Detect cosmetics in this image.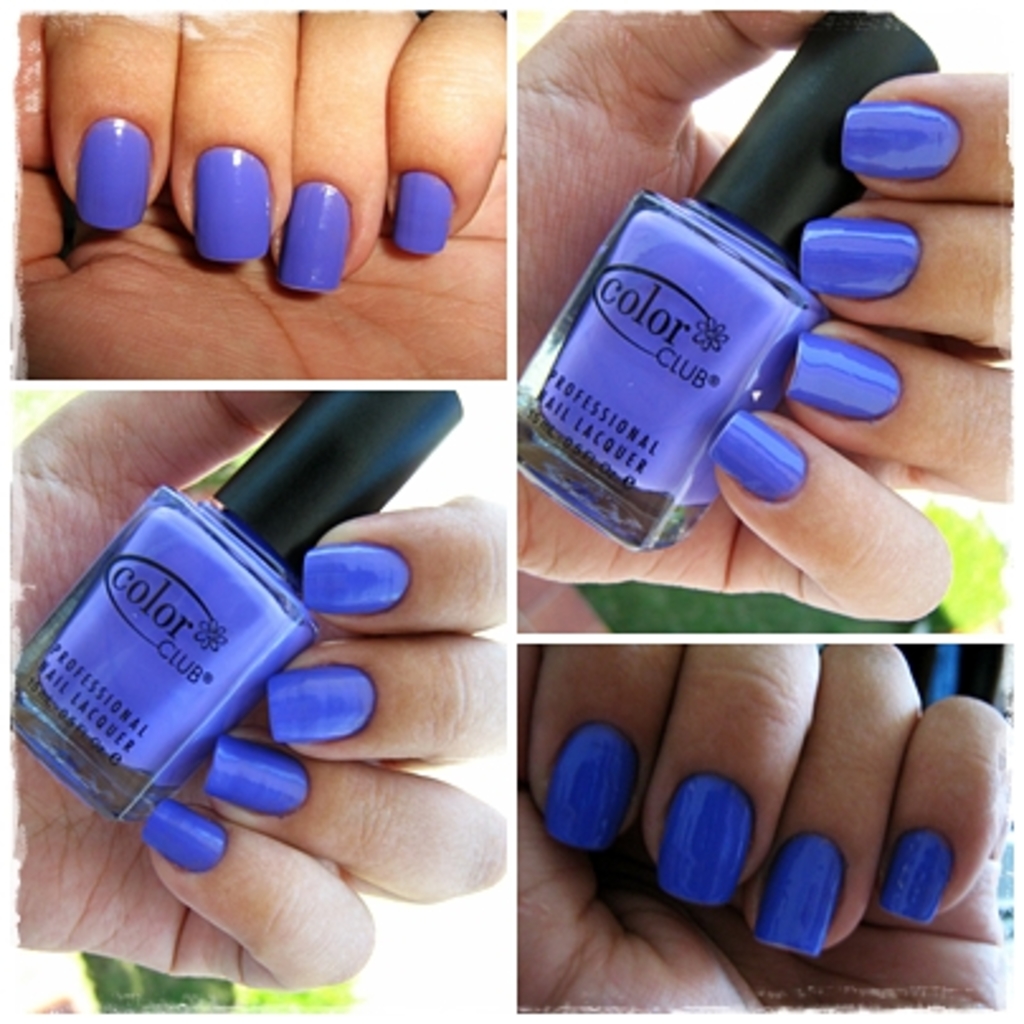
Detection: 517/13/943/558.
